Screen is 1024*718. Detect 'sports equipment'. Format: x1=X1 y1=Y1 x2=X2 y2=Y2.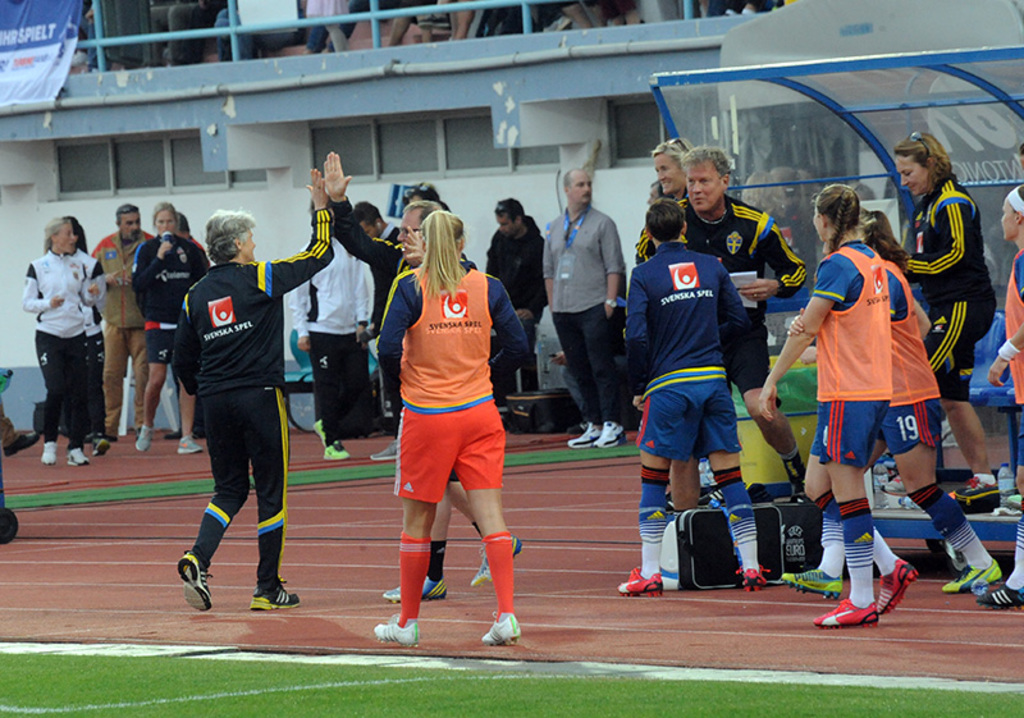
x1=60 y1=445 x2=92 y2=465.
